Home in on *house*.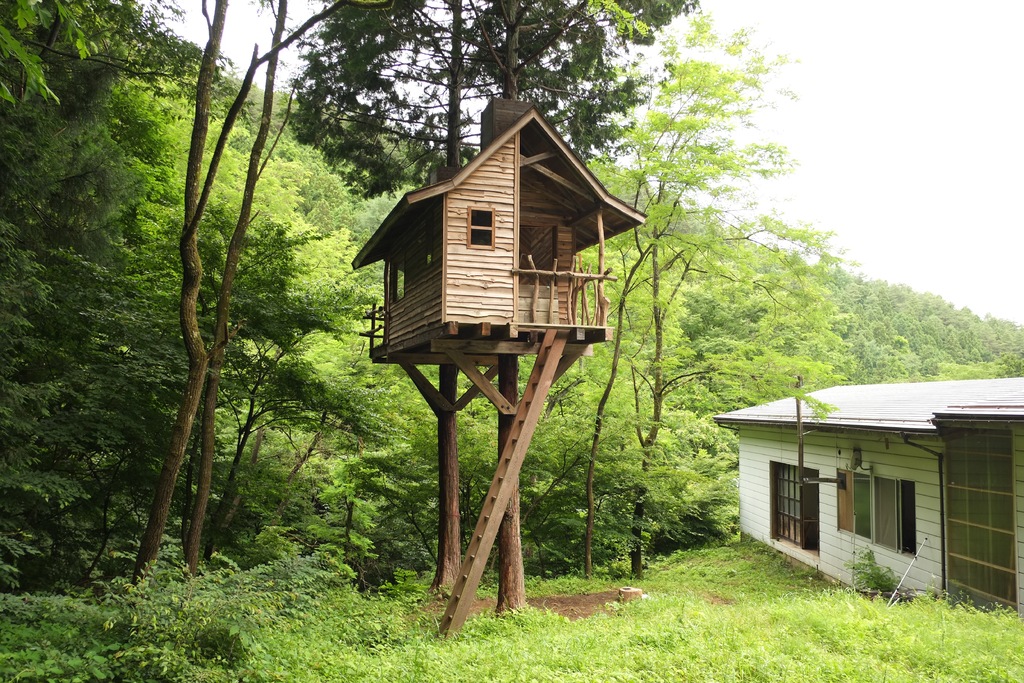
Homed in at pyautogui.locateOnScreen(714, 375, 1023, 619).
